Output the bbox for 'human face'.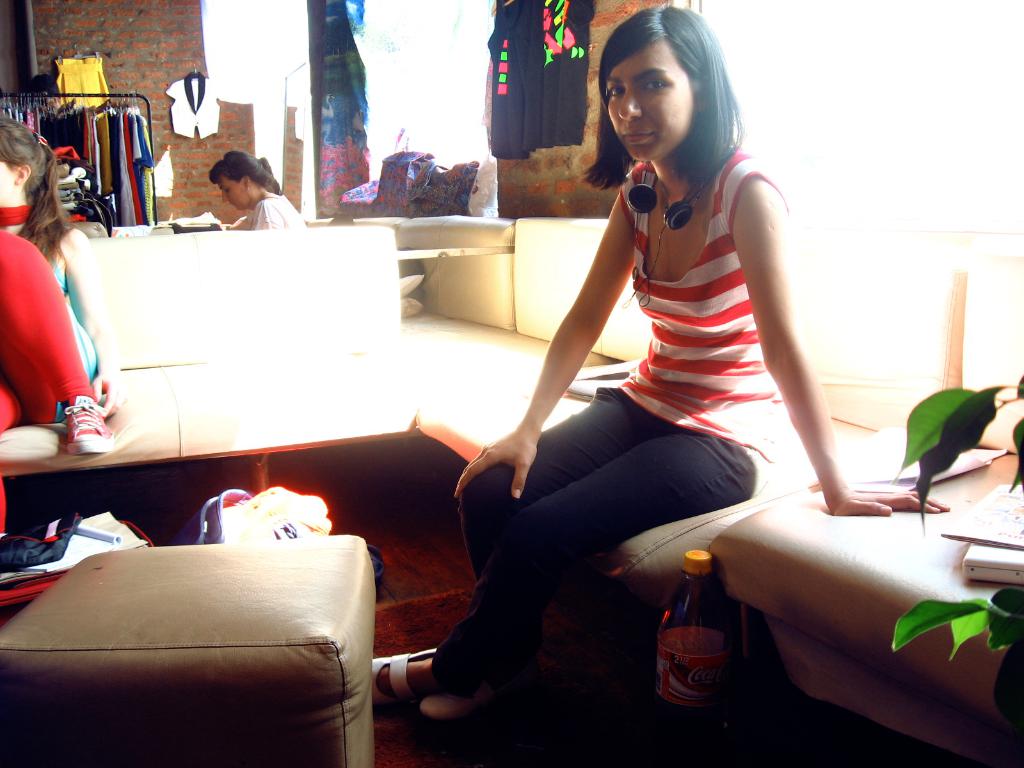
BBox(0, 161, 16, 205).
